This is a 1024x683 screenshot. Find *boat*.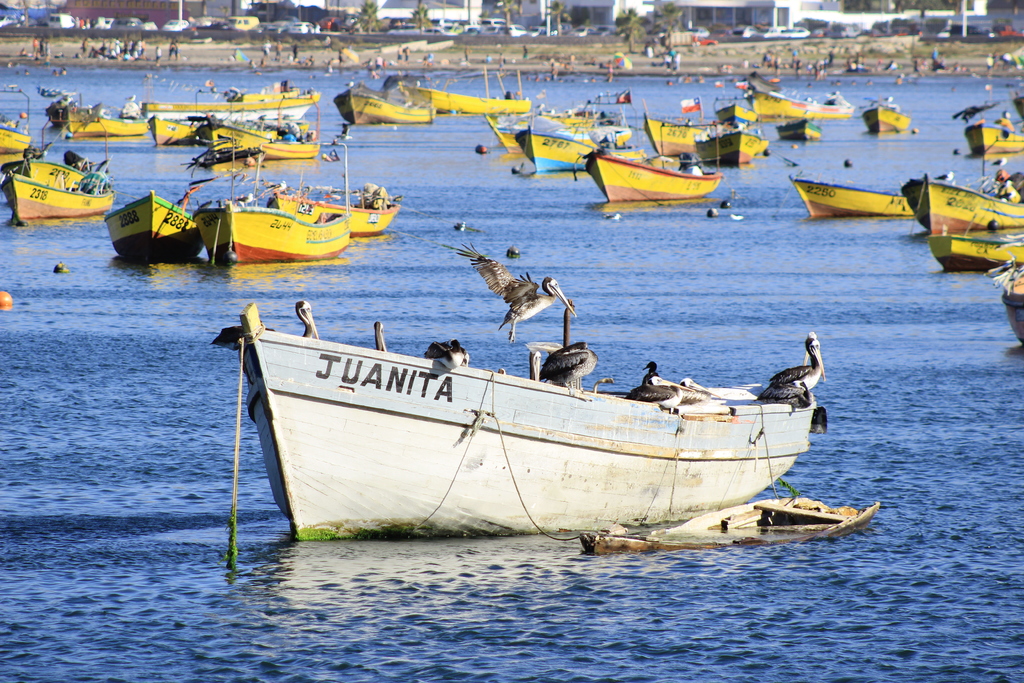
Bounding box: (986, 257, 1023, 347).
